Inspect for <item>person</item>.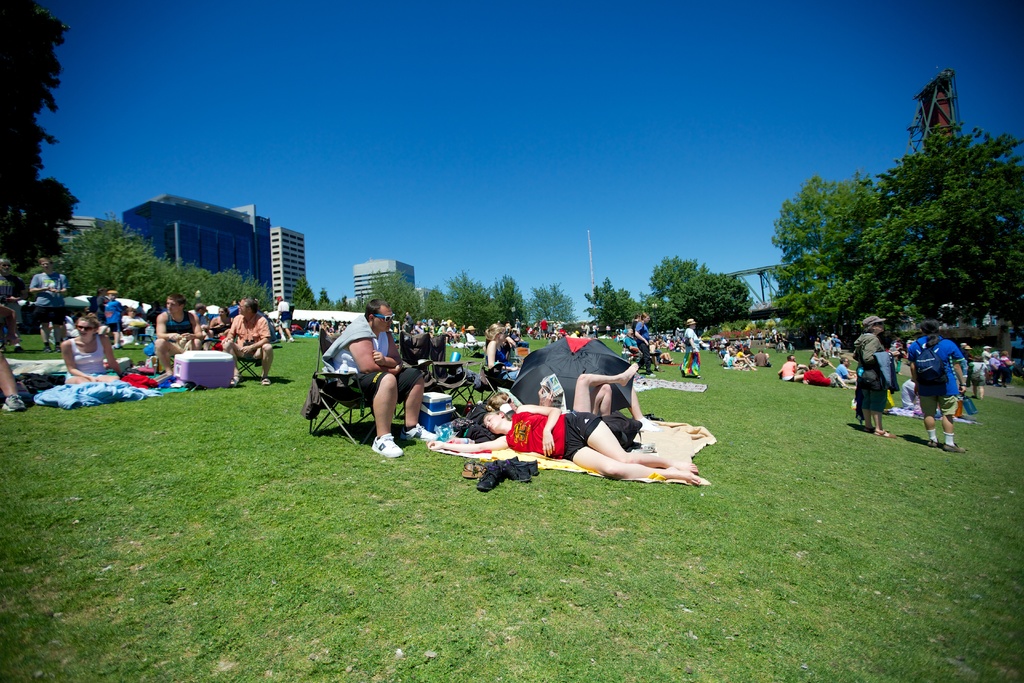
Inspection: 205:304:232:349.
